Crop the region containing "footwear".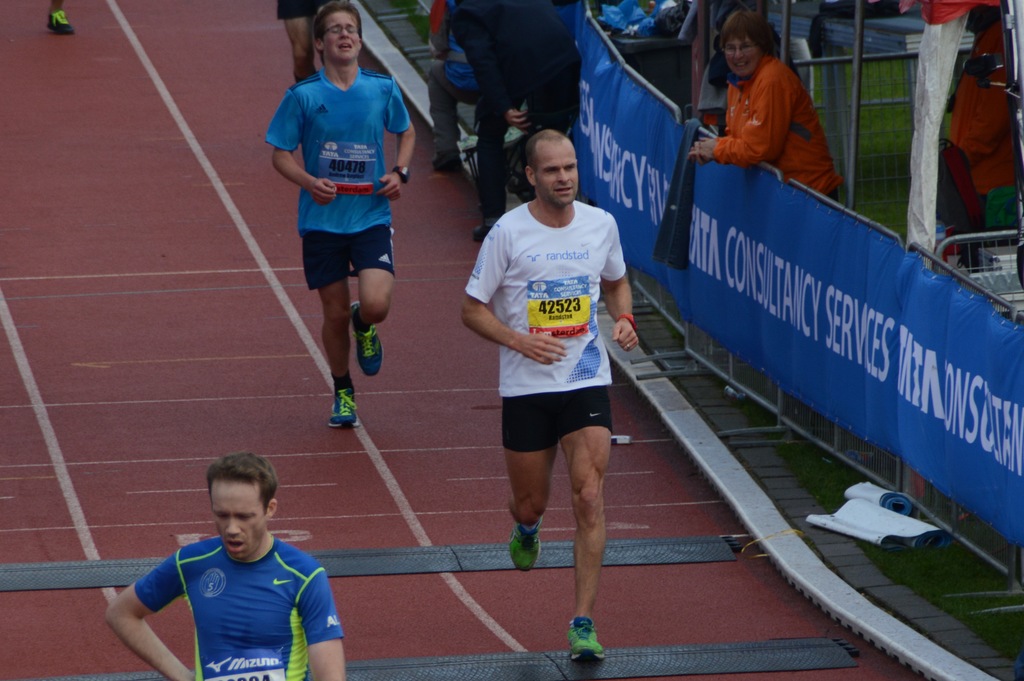
Crop region: 507, 519, 541, 572.
